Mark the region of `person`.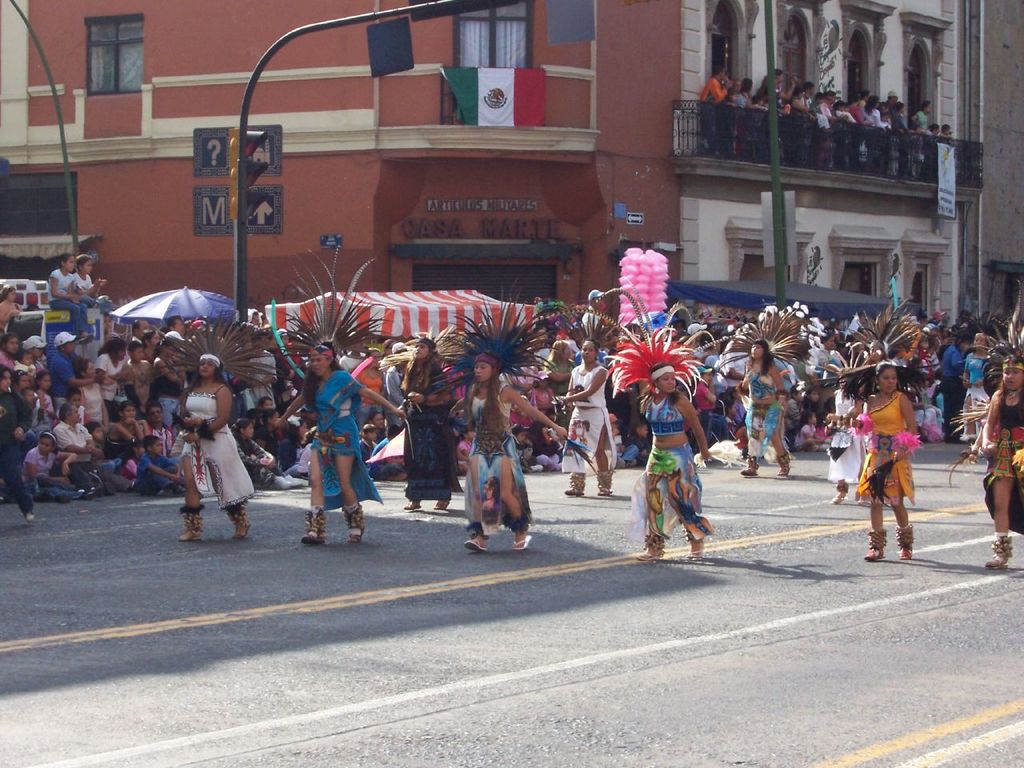
Region: locate(730, 335, 798, 475).
